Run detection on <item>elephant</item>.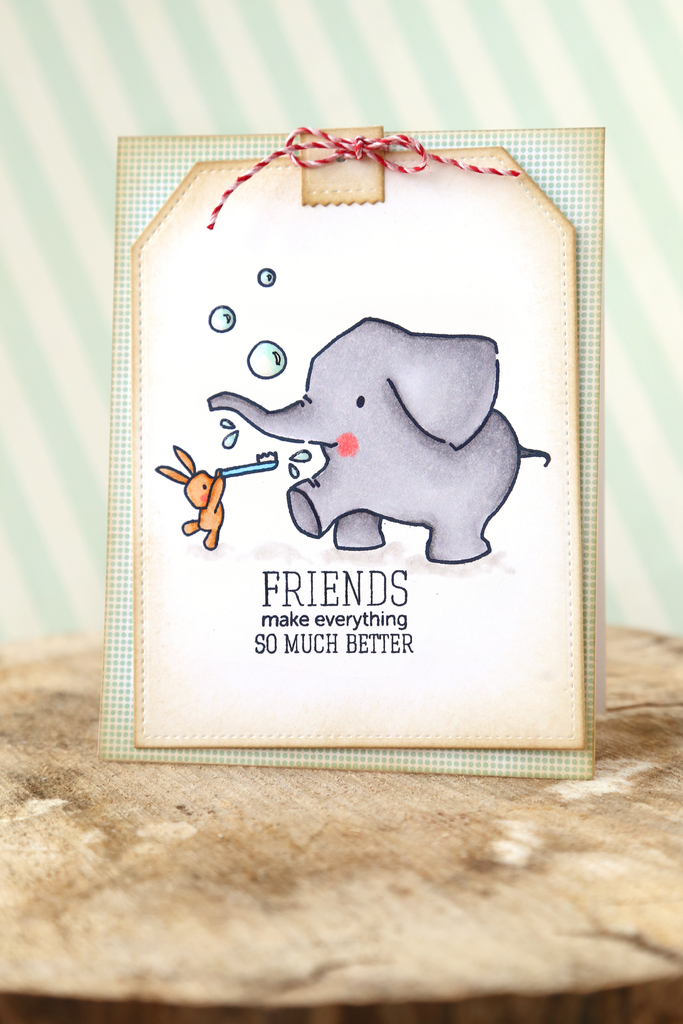
Result: (left=208, top=317, right=547, bottom=564).
